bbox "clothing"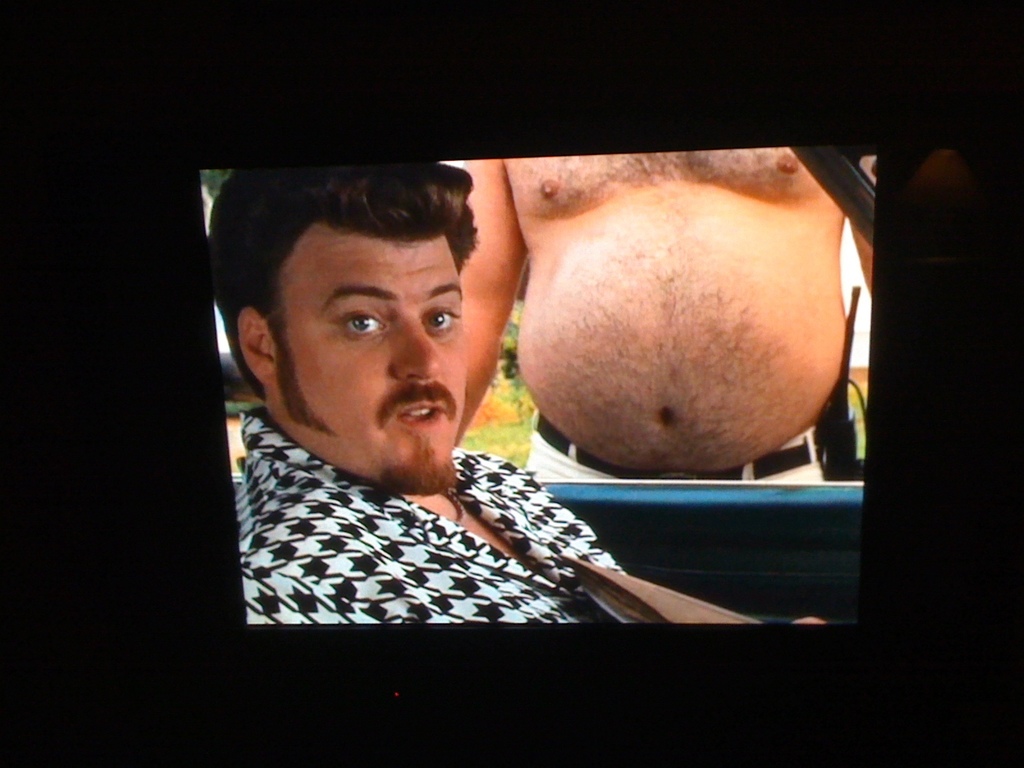
crop(525, 407, 829, 481)
